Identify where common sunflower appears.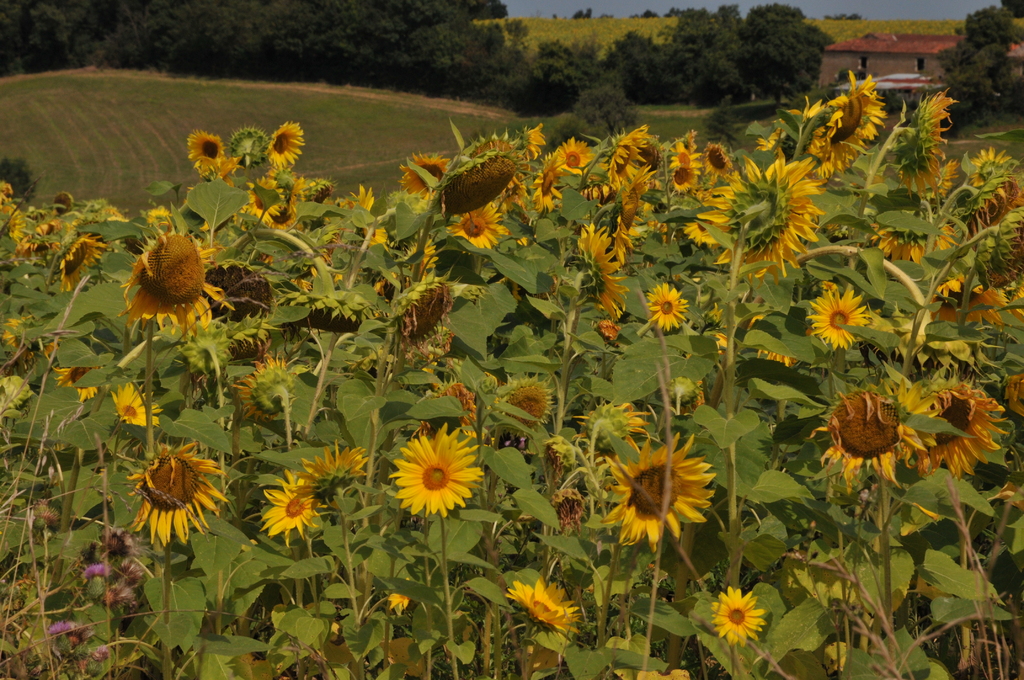
Appears at BBox(257, 478, 328, 541).
